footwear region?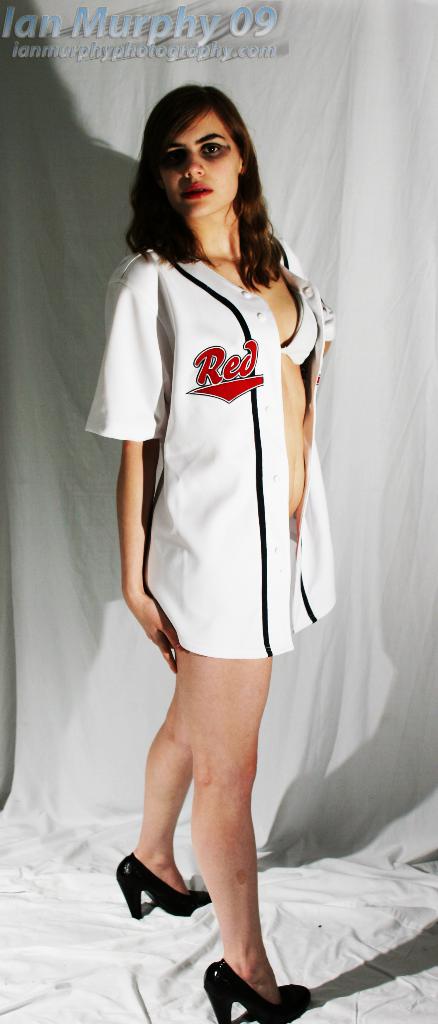
box(114, 850, 209, 922)
